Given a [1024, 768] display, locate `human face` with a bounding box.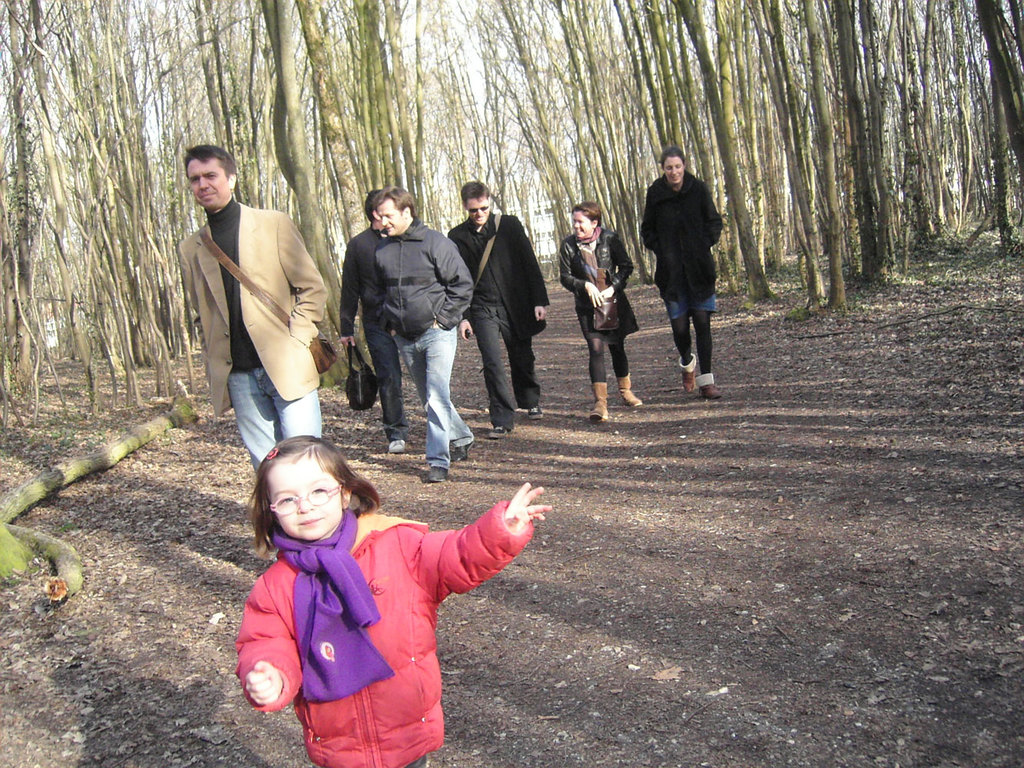
Located: 374:201:401:234.
